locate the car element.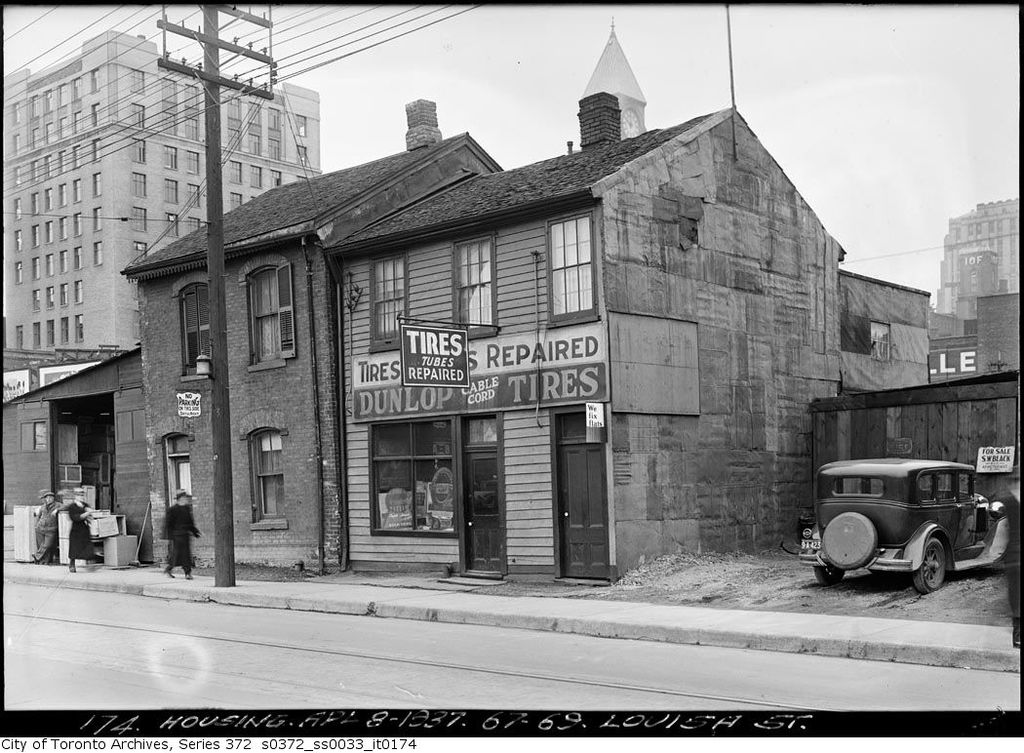
Element bbox: bbox=[795, 456, 1014, 594].
